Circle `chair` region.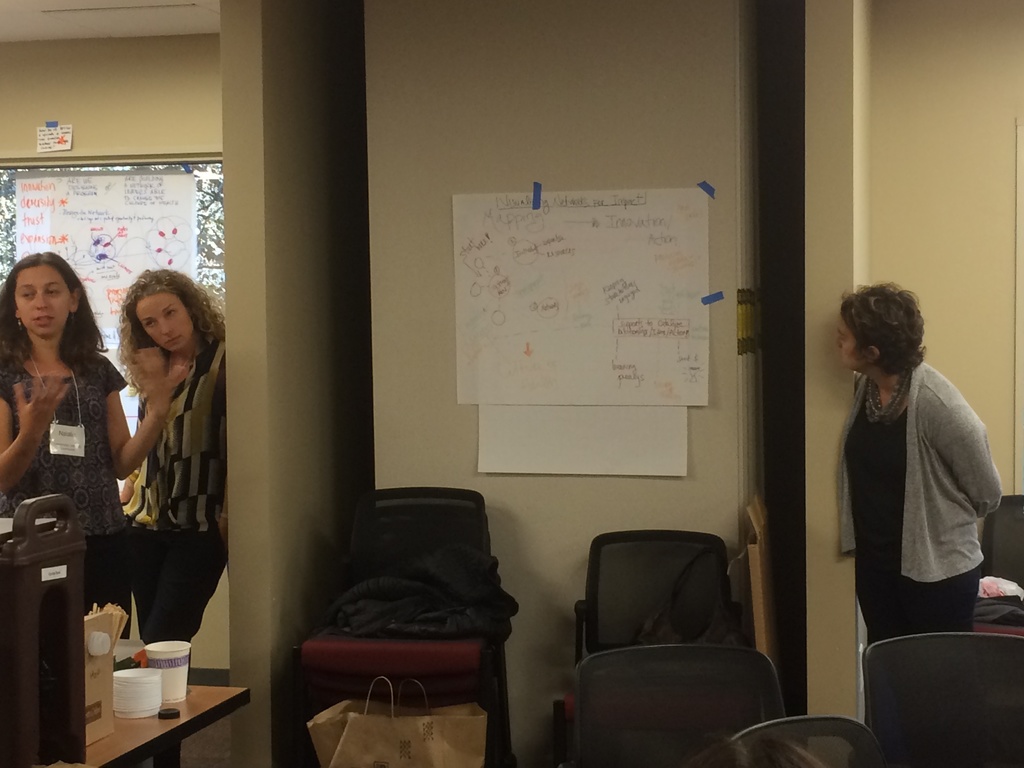
Region: bbox=(282, 490, 497, 767).
